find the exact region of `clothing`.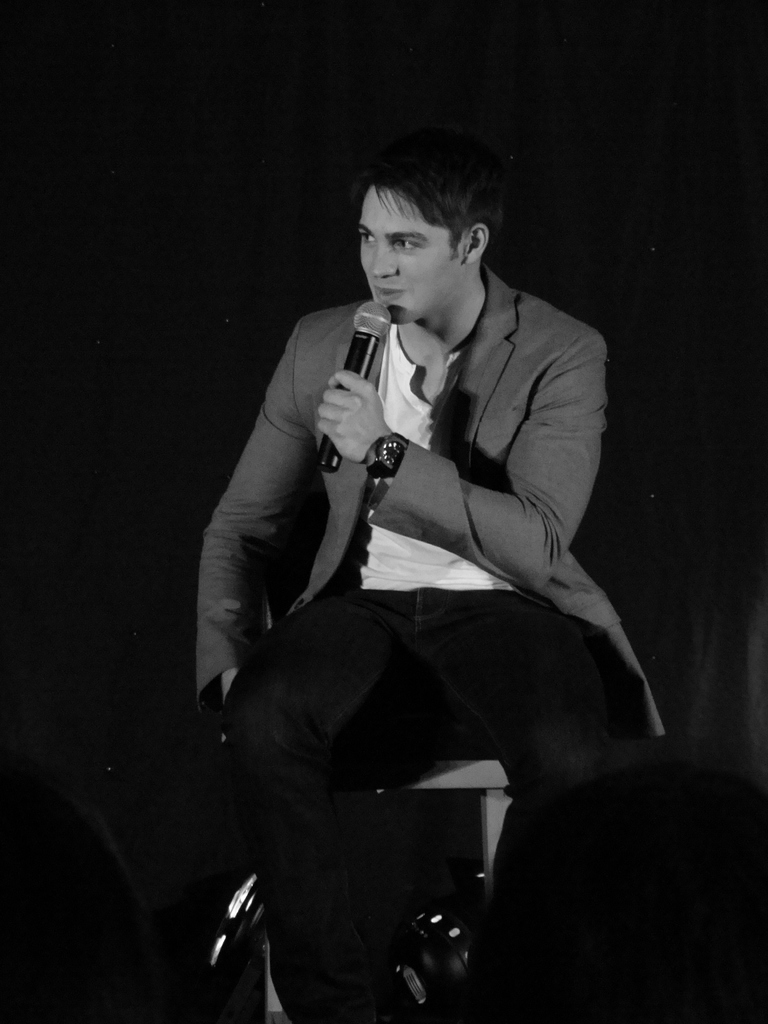
Exact region: BBox(212, 227, 643, 903).
